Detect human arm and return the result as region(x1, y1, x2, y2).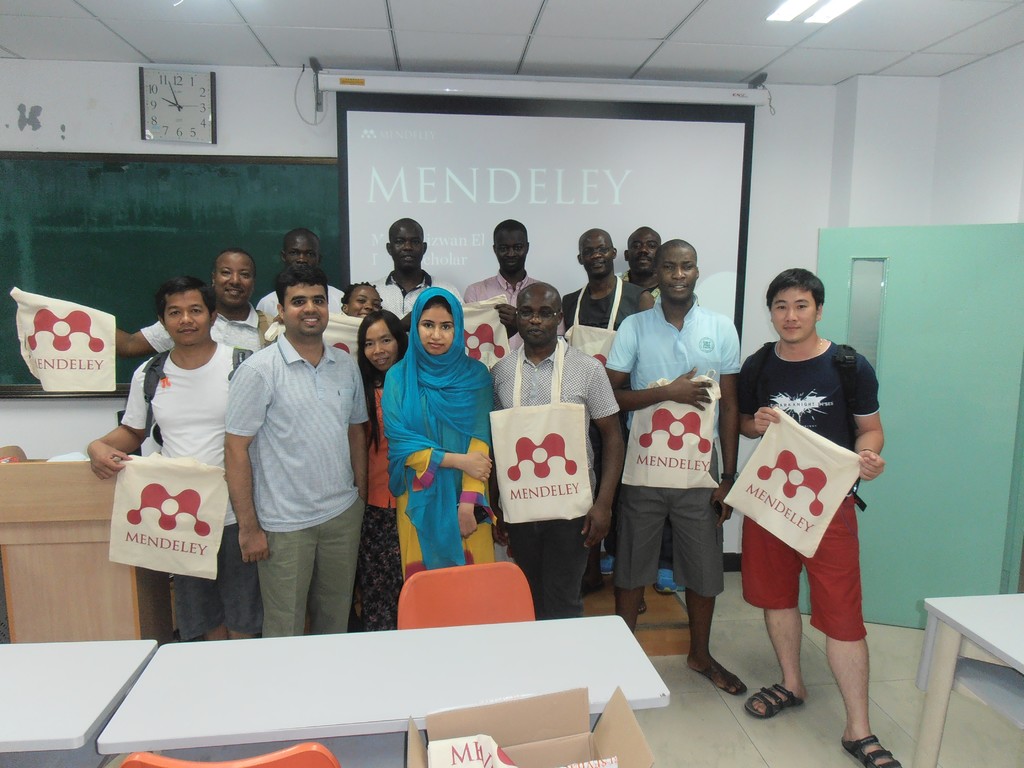
region(457, 367, 493, 540).
